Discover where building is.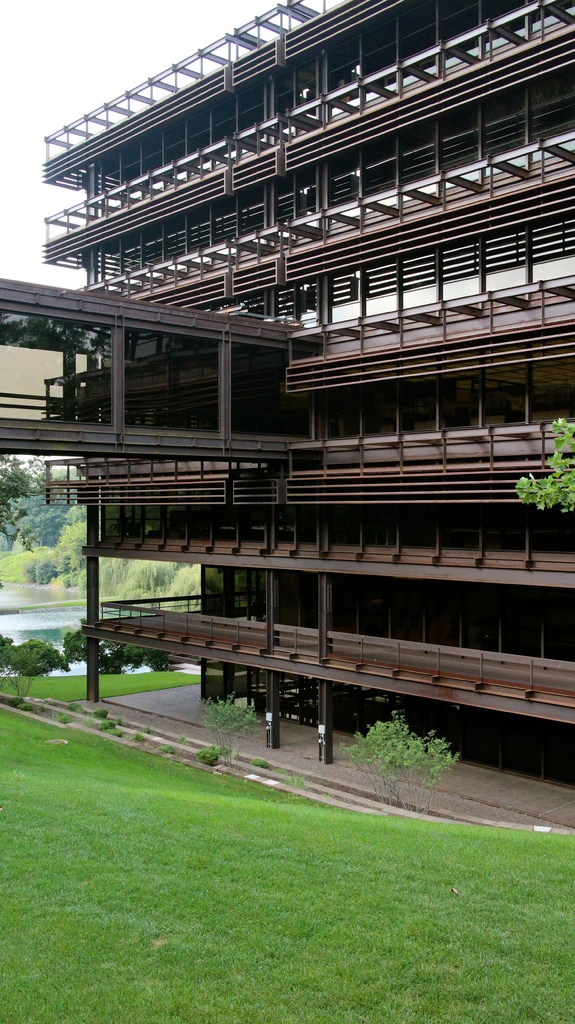
Discovered at [0, 0, 574, 788].
